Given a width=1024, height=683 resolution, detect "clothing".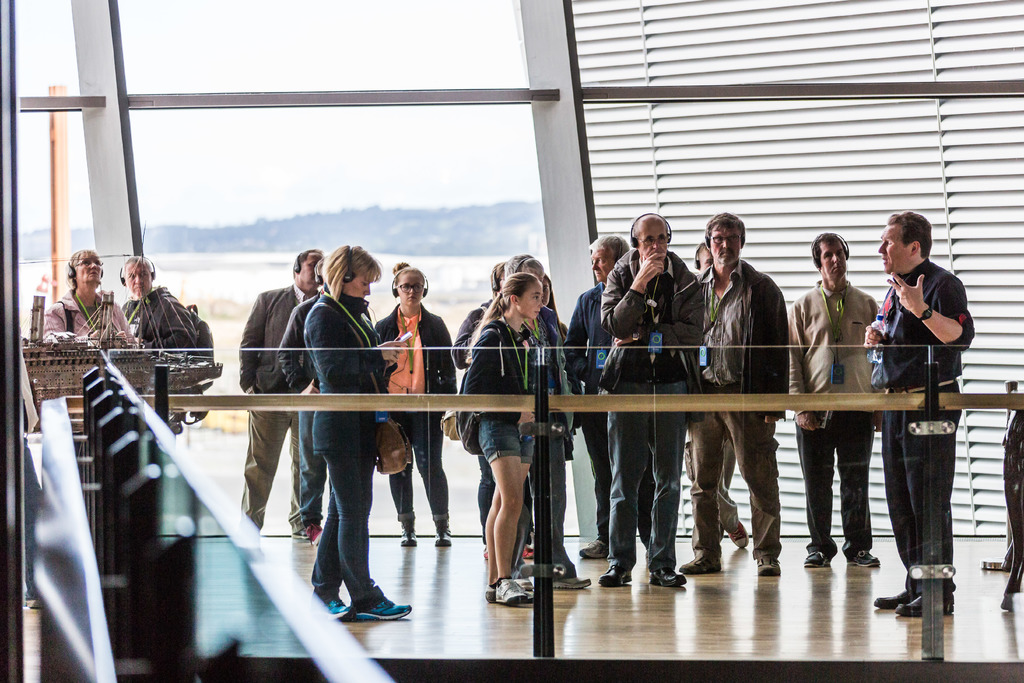
<region>458, 311, 538, 462</region>.
